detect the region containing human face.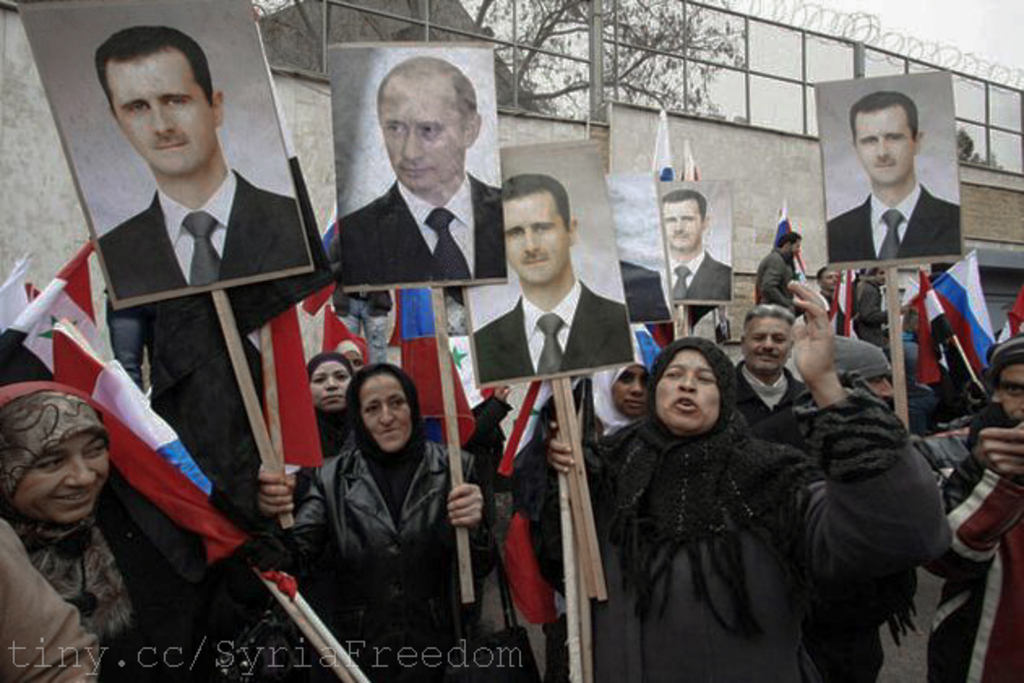
BBox(16, 435, 104, 524).
